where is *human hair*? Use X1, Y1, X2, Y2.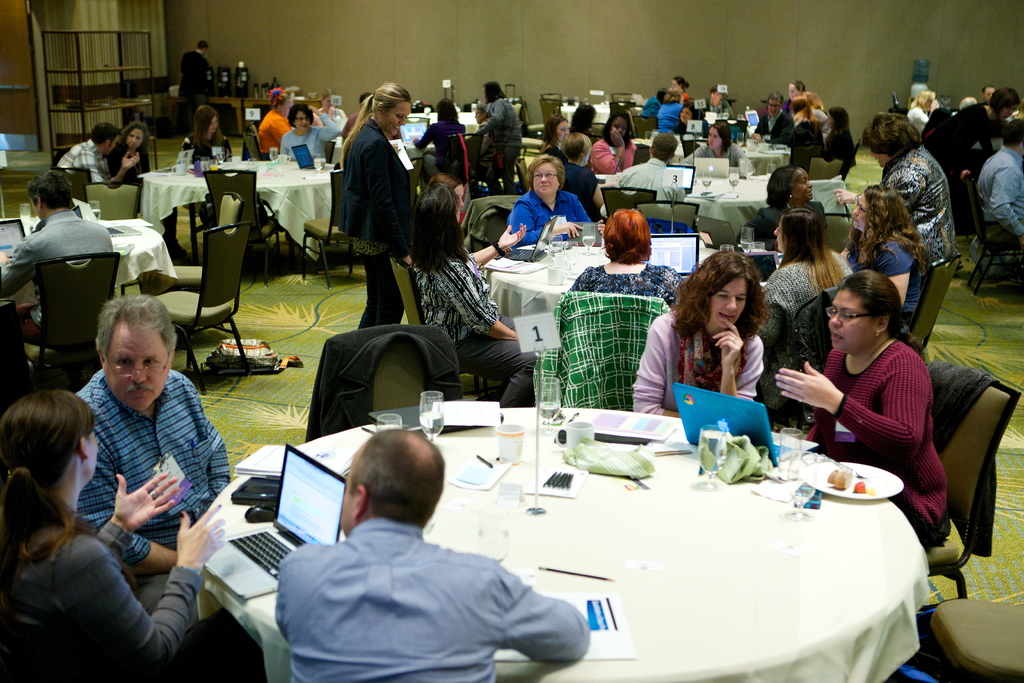
671, 75, 689, 92.
